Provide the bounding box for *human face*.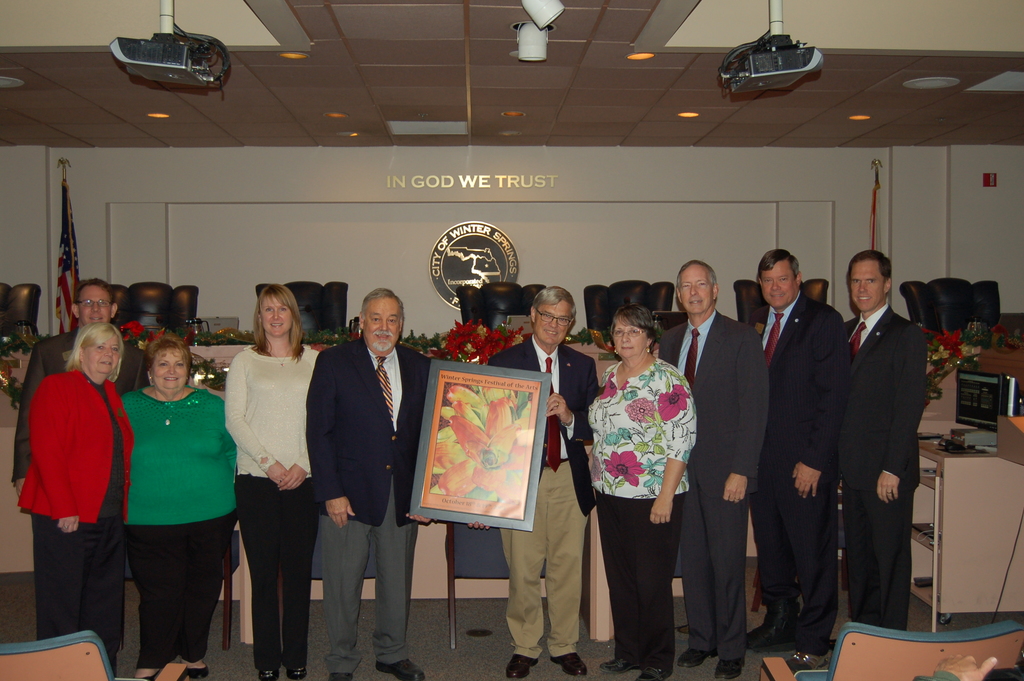
(365, 295, 401, 357).
